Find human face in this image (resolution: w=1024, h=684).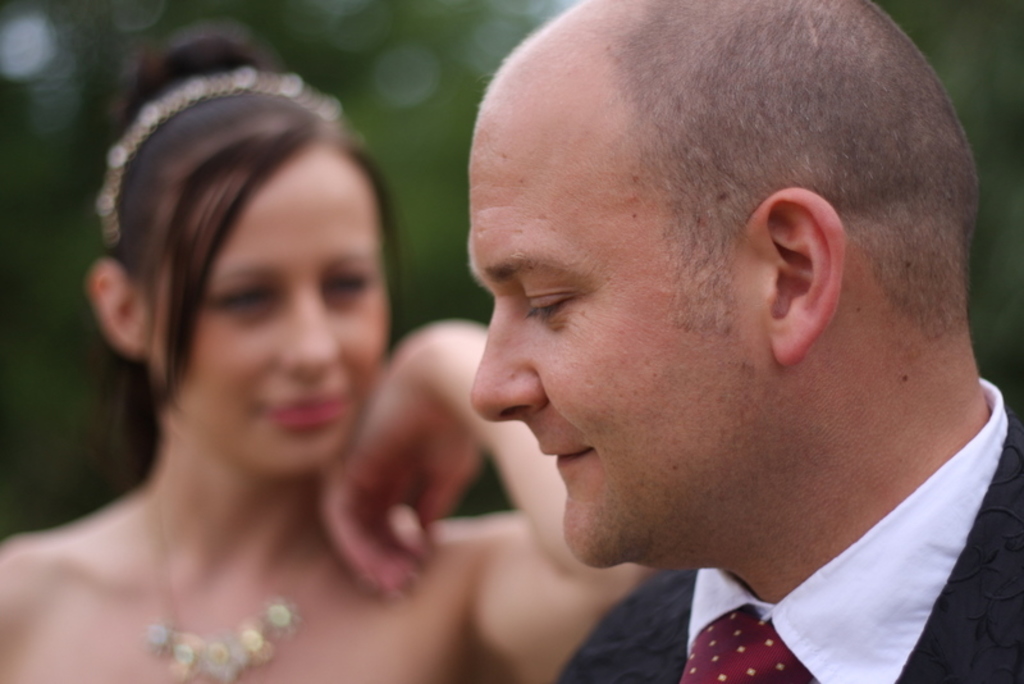
{"x1": 465, "y1": 108, "x2": 760, "y2": 573}.
